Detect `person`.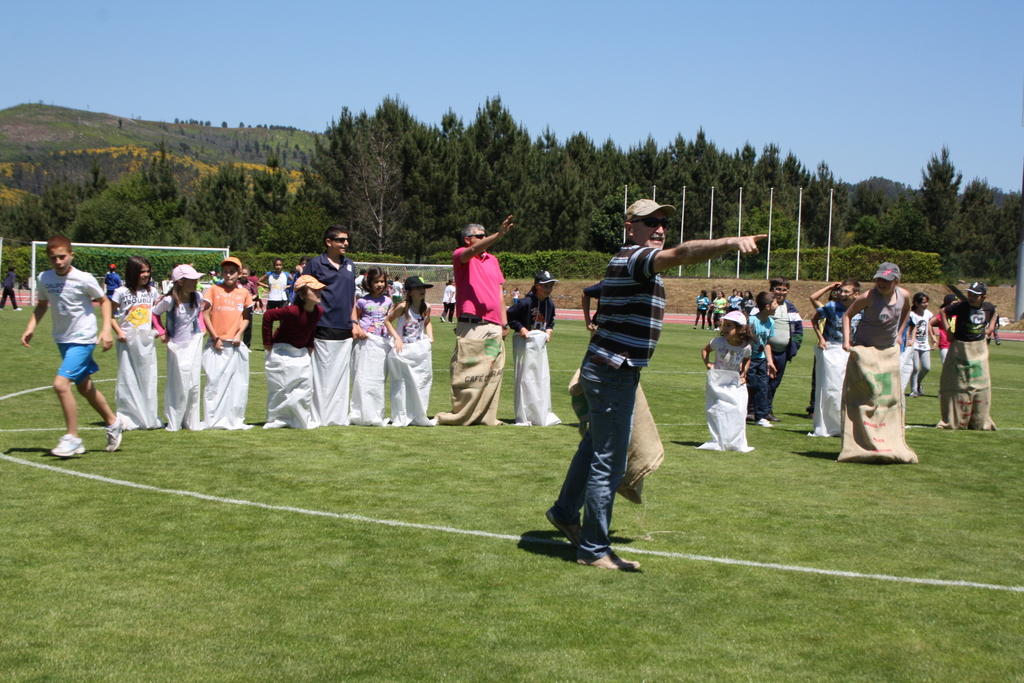
Detected at (691,292,712,331).
